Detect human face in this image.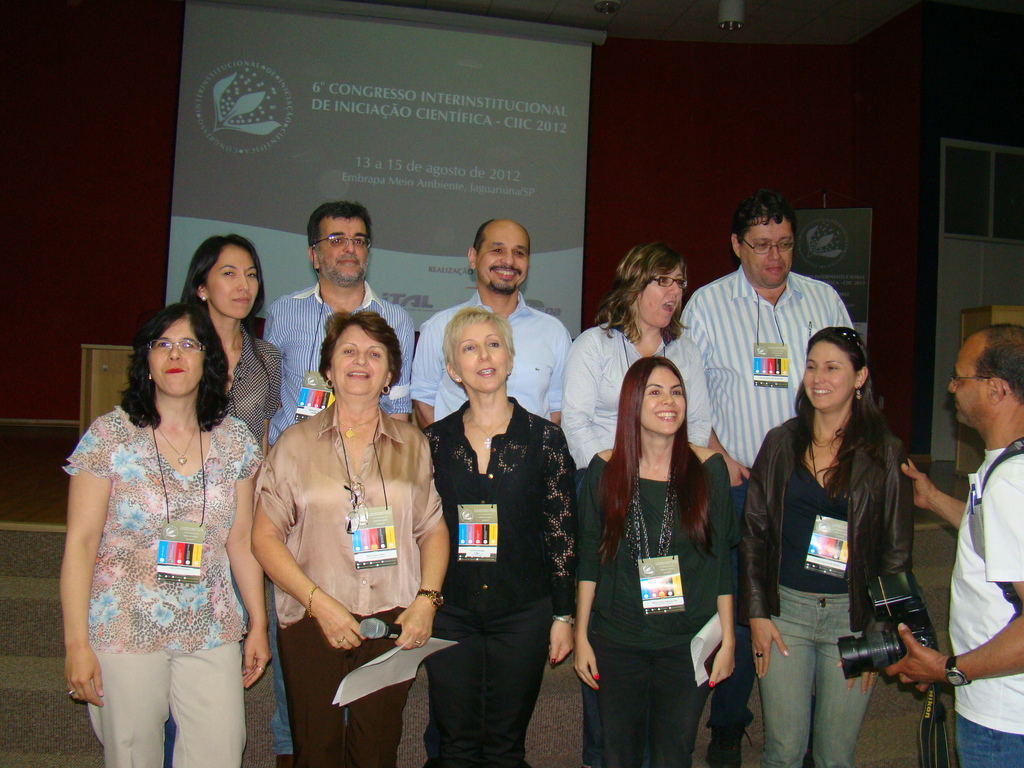
Detection: 321 221 371 280.
